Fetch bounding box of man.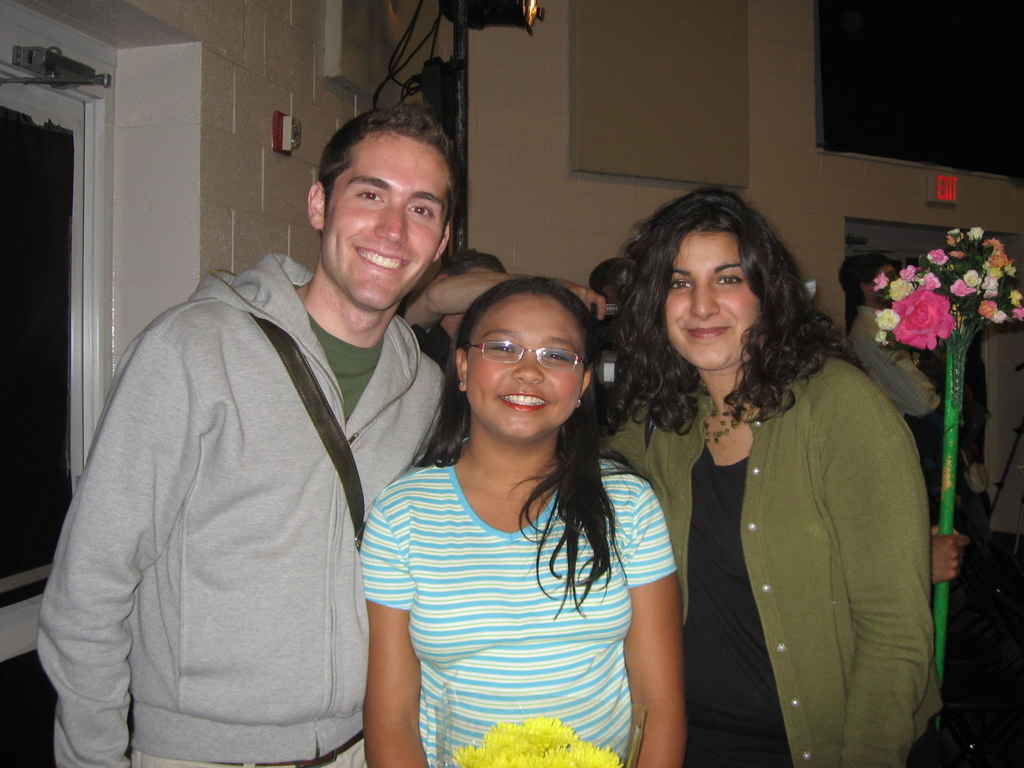
Bbox: (838, 243, 971, 543).
